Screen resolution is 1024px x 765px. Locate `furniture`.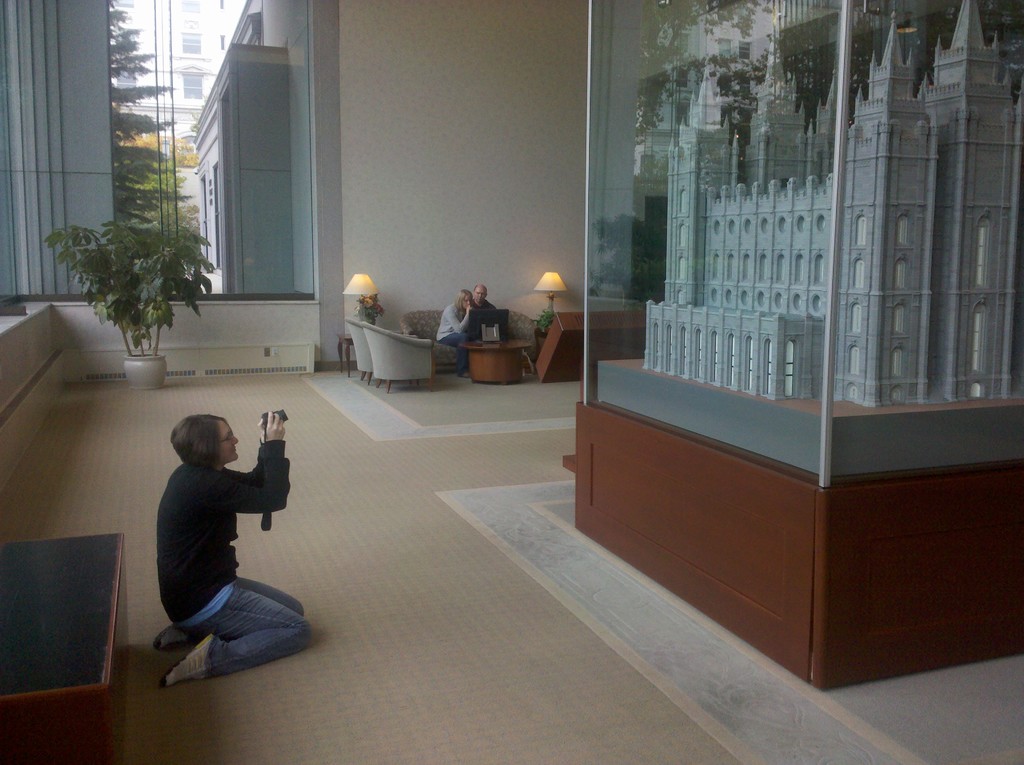
l=335, t=335, r=355, b=374.
